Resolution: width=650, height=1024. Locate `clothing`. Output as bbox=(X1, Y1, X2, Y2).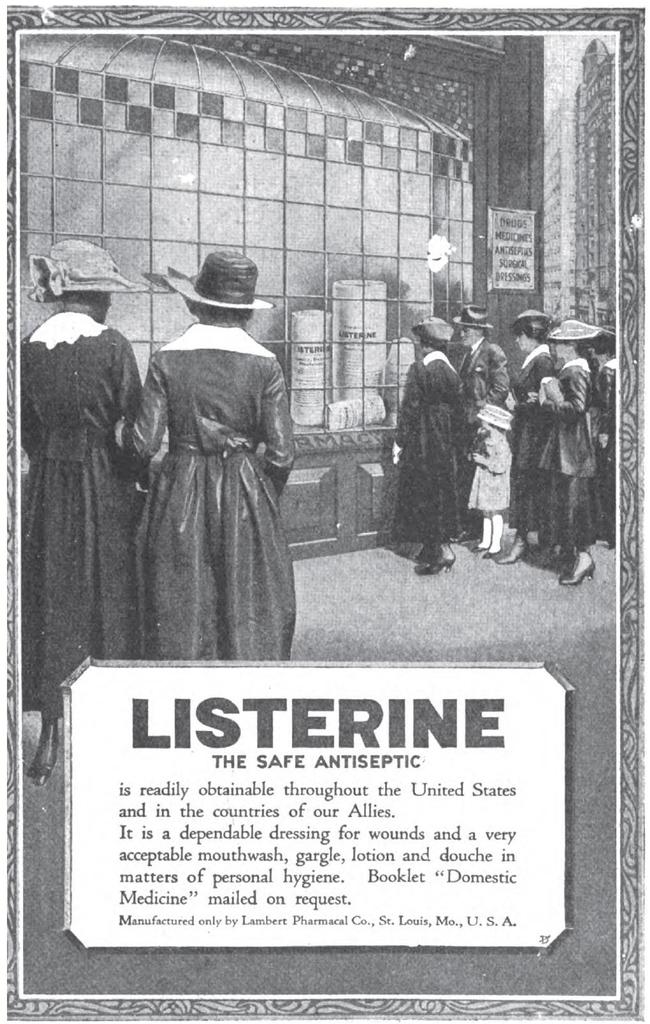
bbox=(384, 342, 488, 542).
